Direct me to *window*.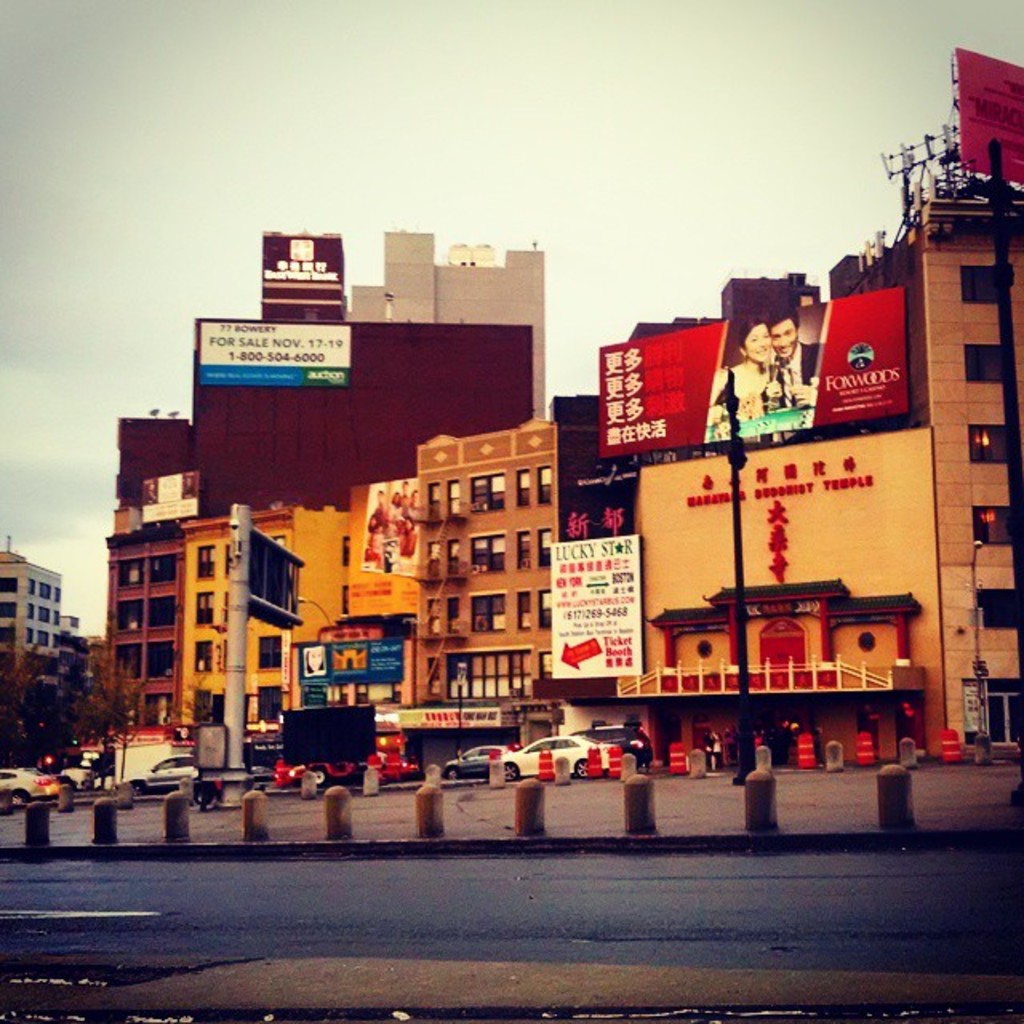
Direction: 424, 658, 442, 691.
